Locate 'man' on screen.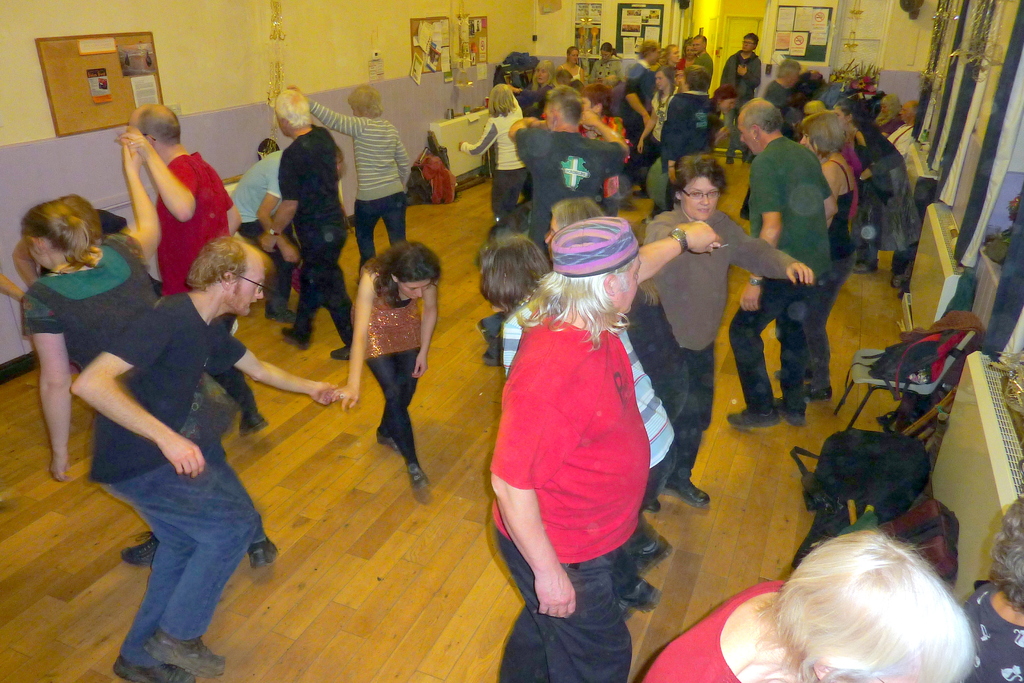
On screen at box=[650, 64, 712, 219].
